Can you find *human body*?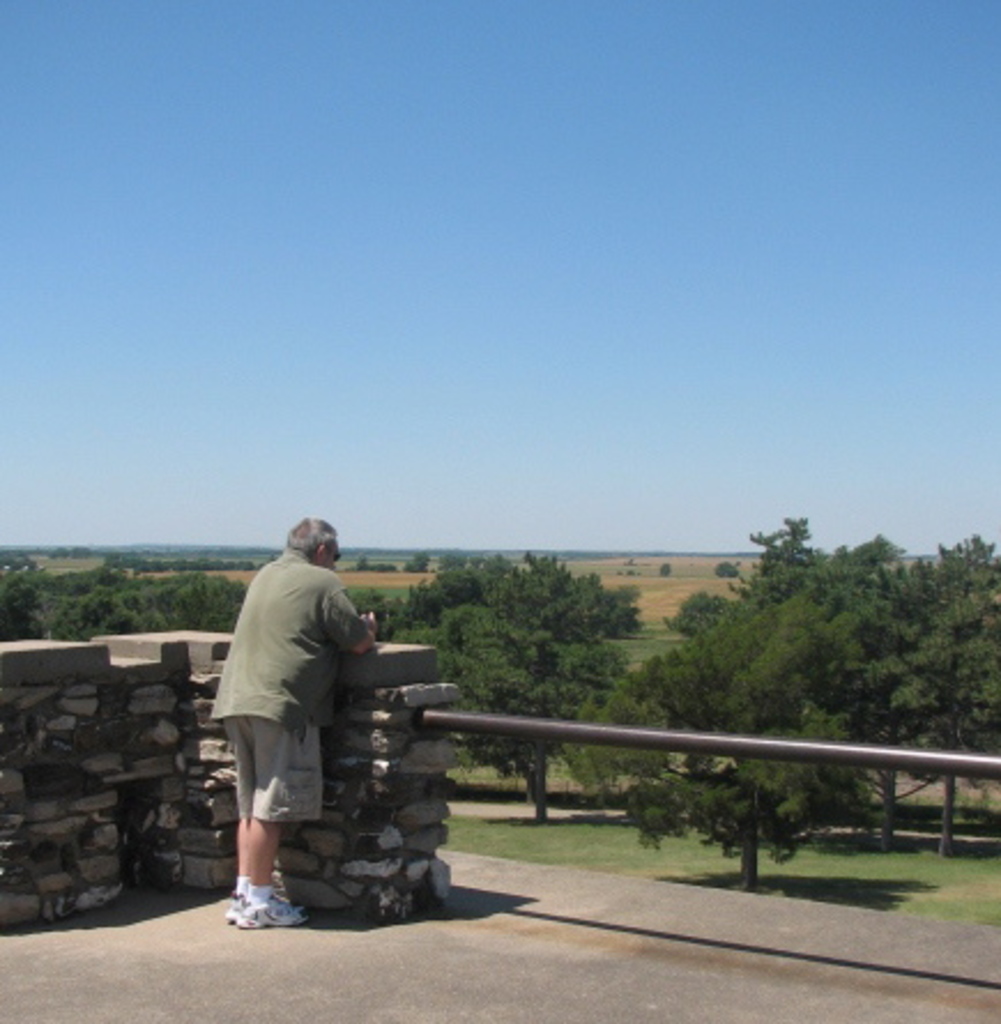
Yes, bounding box: l=209, t=504, r=393, b=932.
